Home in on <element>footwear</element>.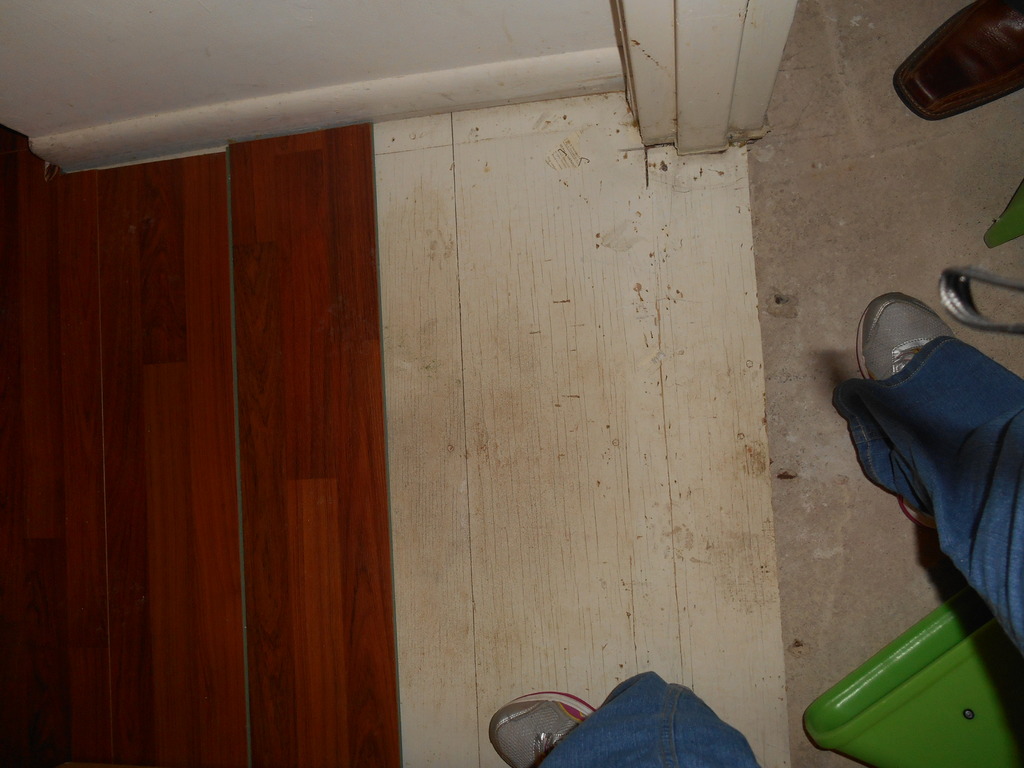
Homed in at BBox(890, 0, 1023, 122).
